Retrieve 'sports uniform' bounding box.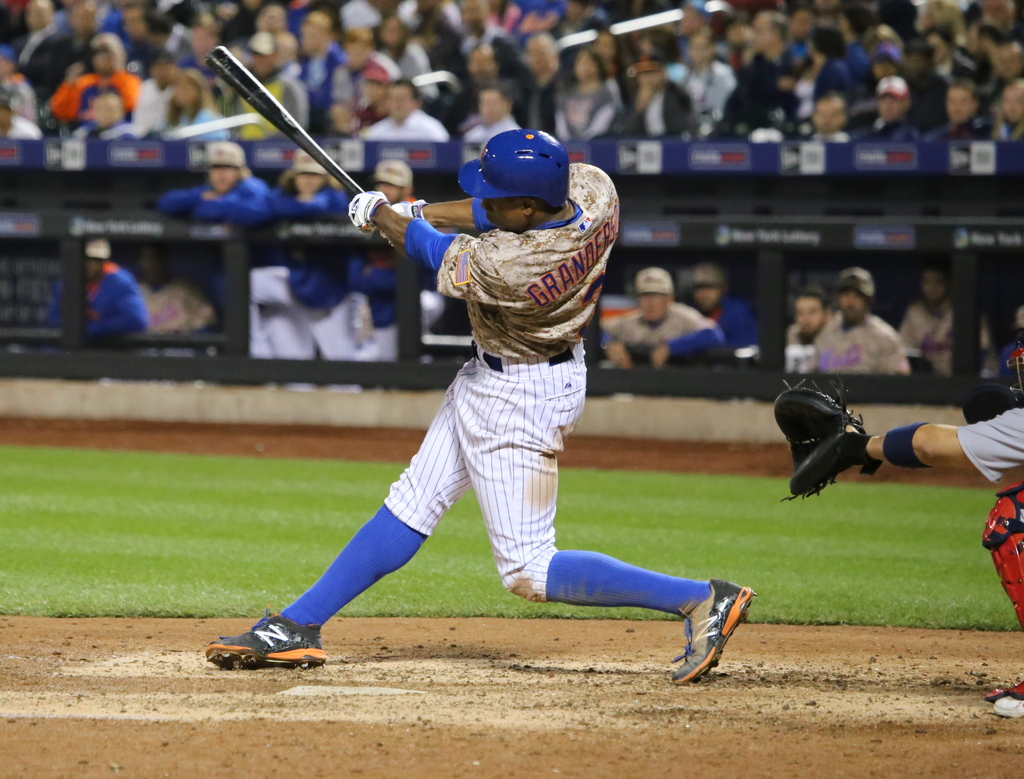
Bounding box: bbox=(816, 270, 892, 373).
